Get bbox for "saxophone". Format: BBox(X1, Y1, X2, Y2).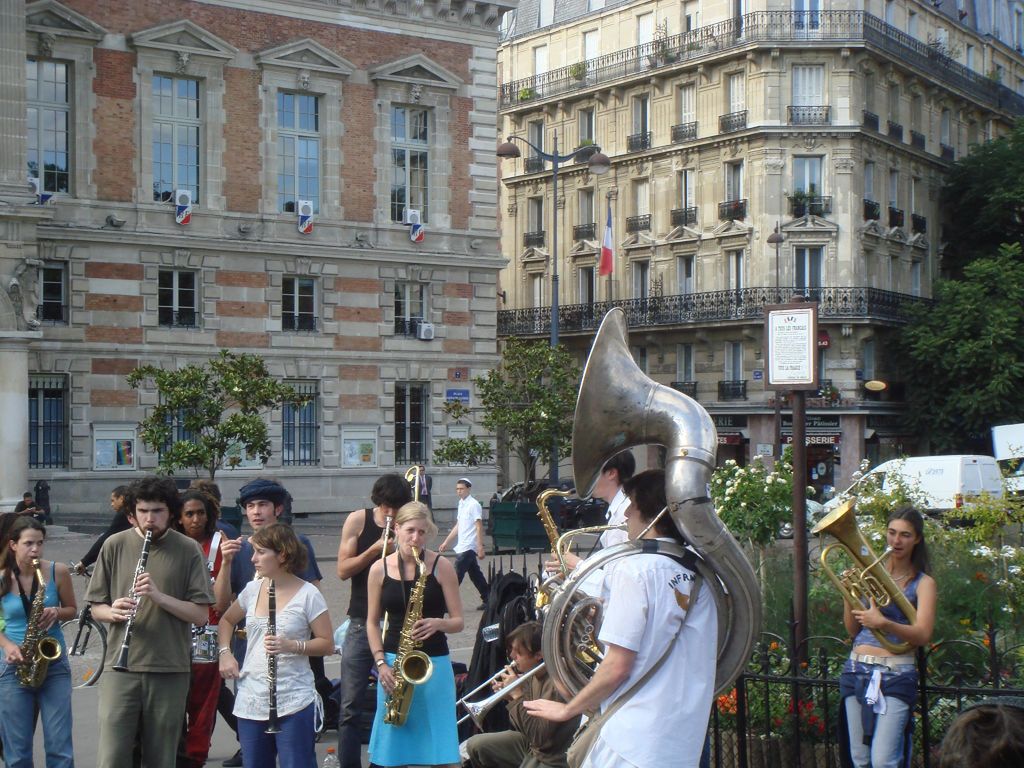
BBox(382, 545, 433, 732).
